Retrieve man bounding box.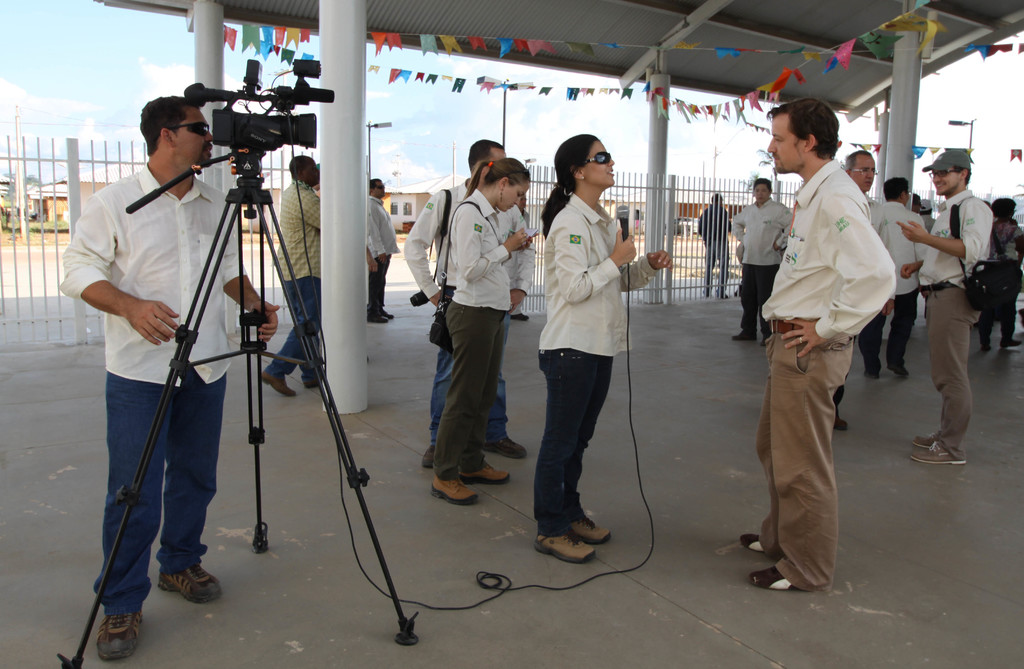
Bounding box: 902, 147, 996, 464.
